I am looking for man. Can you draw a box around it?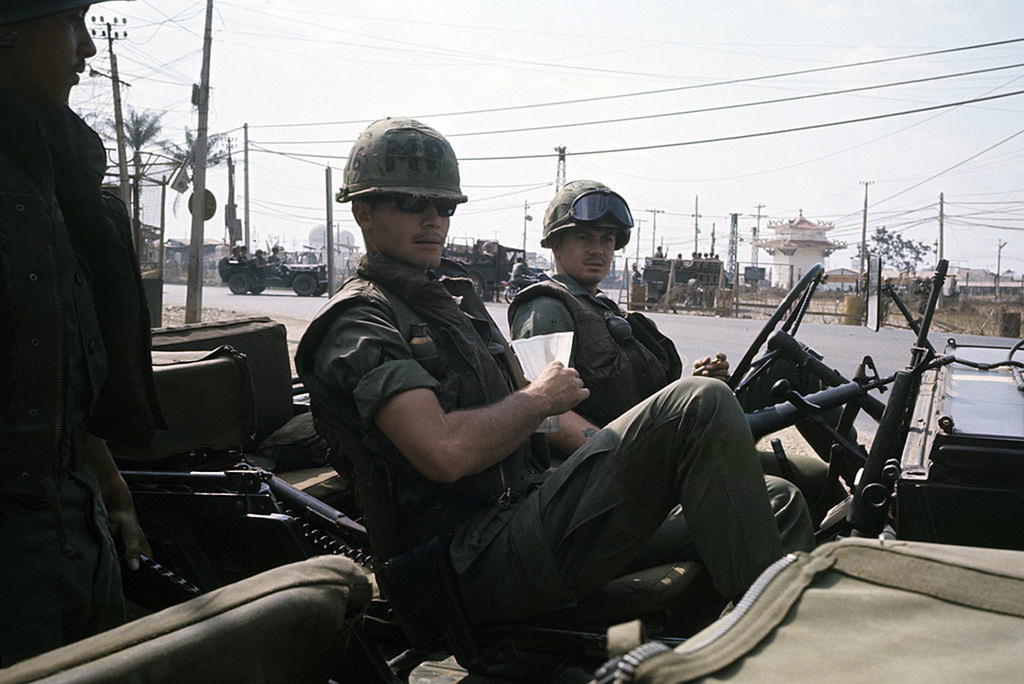
Sure, the bounding box is 11/0/161/619.
